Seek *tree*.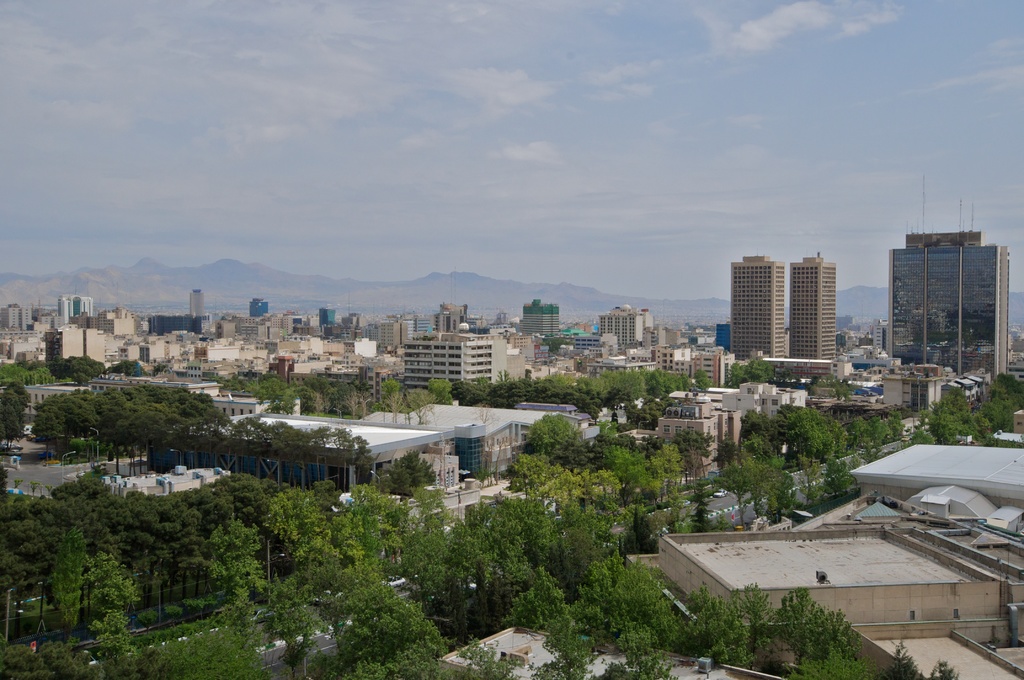
<region>698, 370, 707, 389</region>.
